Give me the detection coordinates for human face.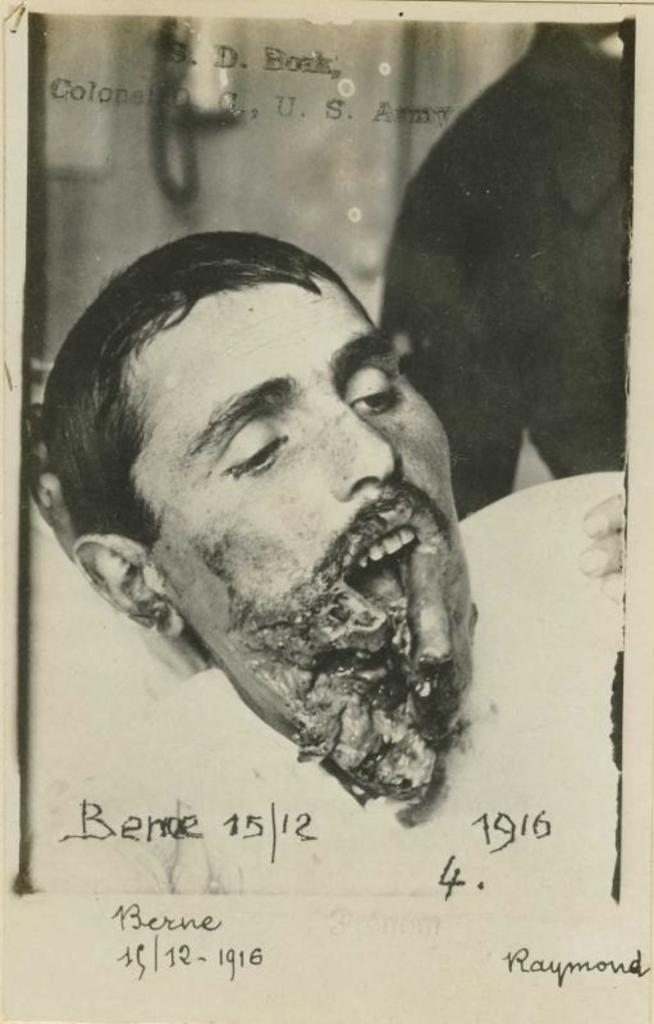
(129,276,474,737).
